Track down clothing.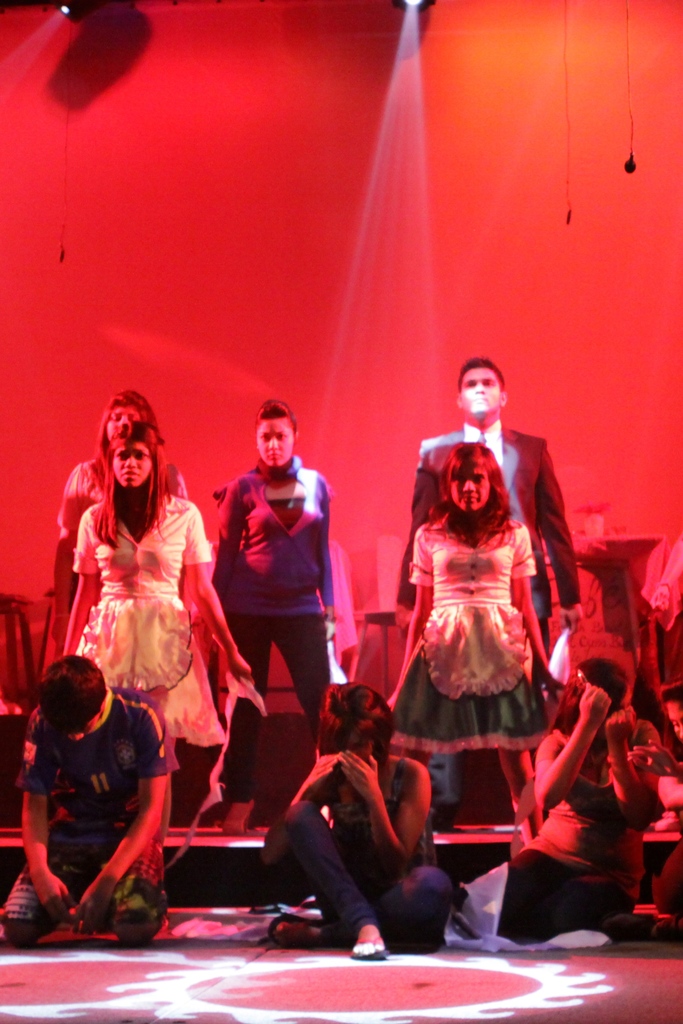
Tracked to 209 454 333 720.
